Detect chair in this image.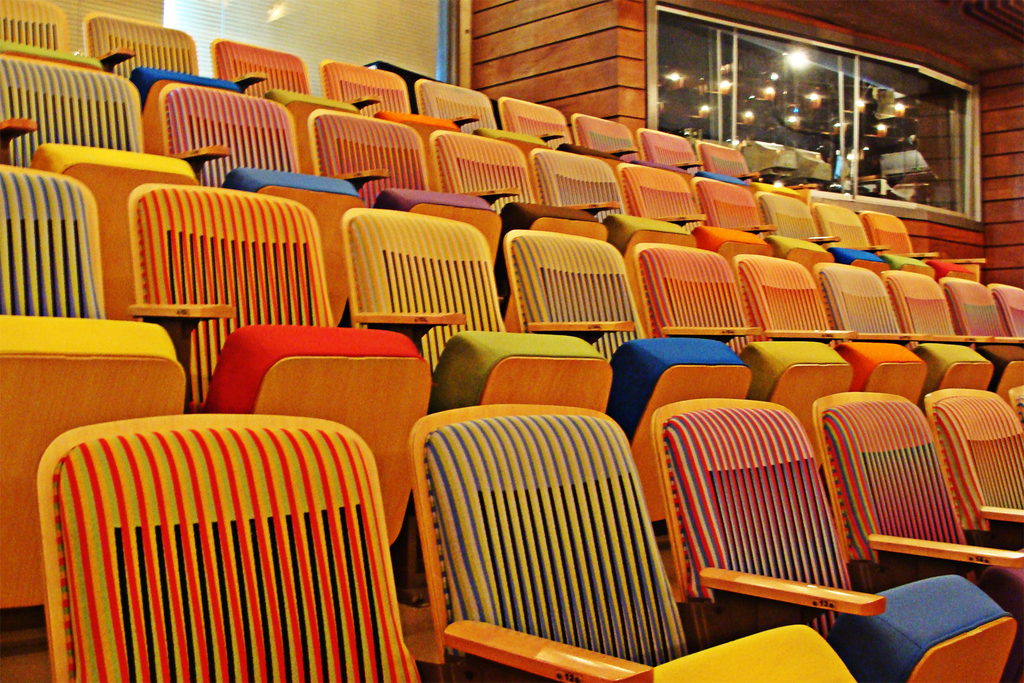
Detection: 317 64 460 148.
